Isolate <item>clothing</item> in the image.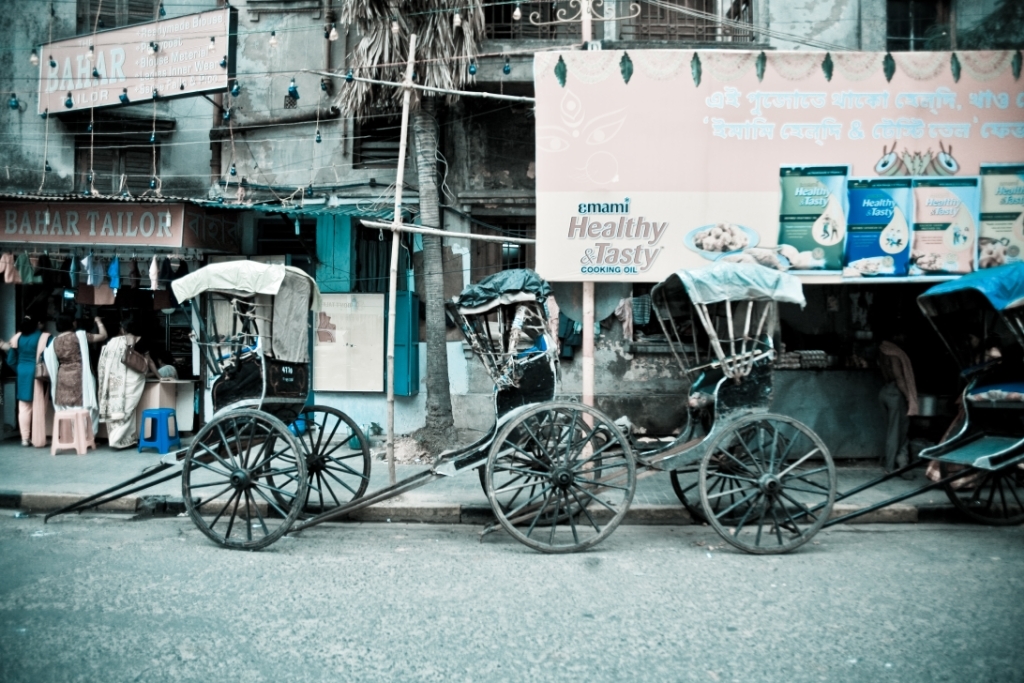
Isolated region: 50 331 96 442.
